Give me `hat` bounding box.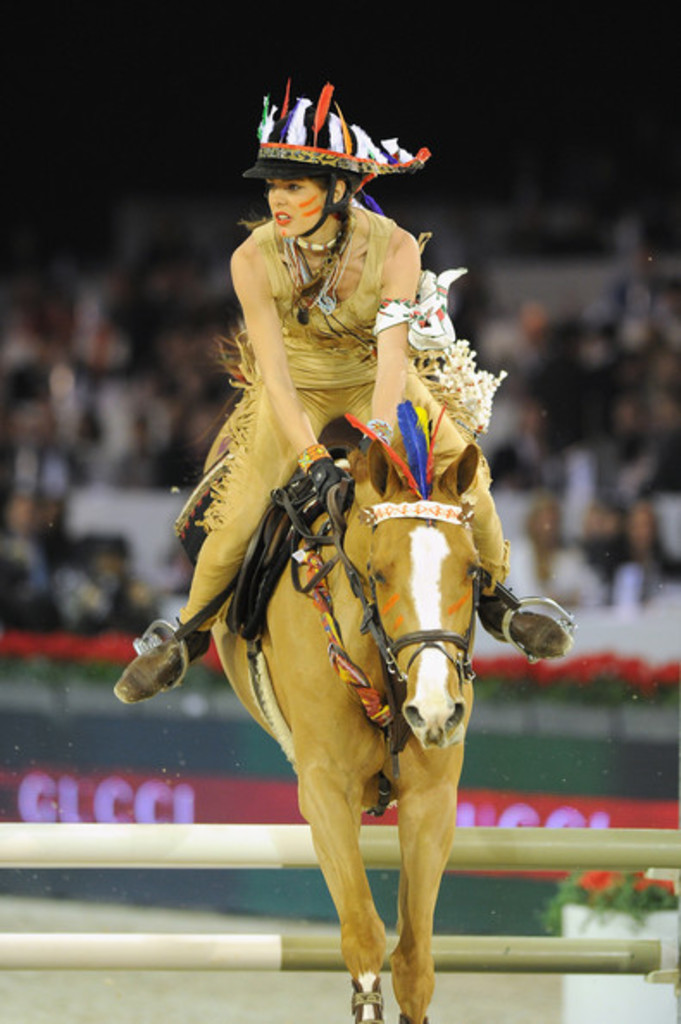
234:83:433:240.
